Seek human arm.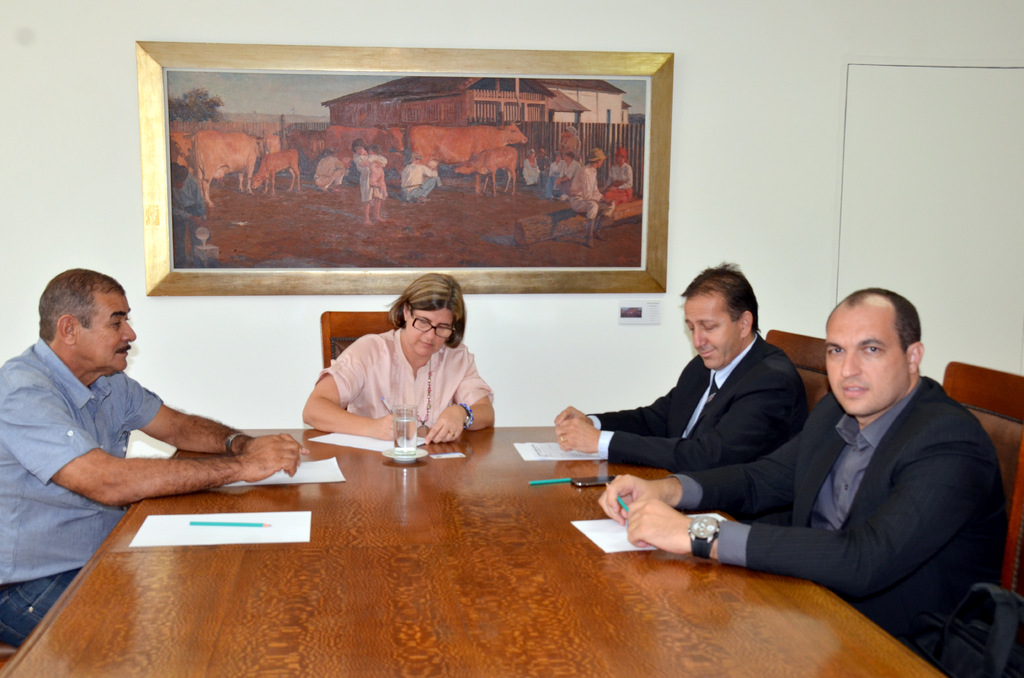
554,375,790,476.
